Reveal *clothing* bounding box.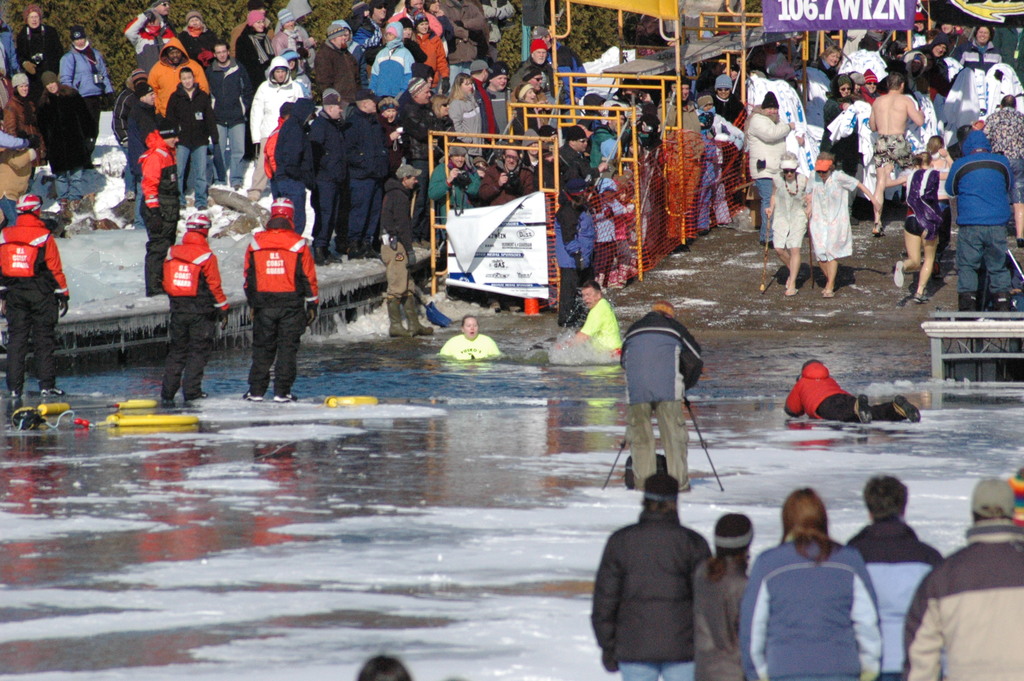
Revealed: rect(853, 525, 952, 677).
